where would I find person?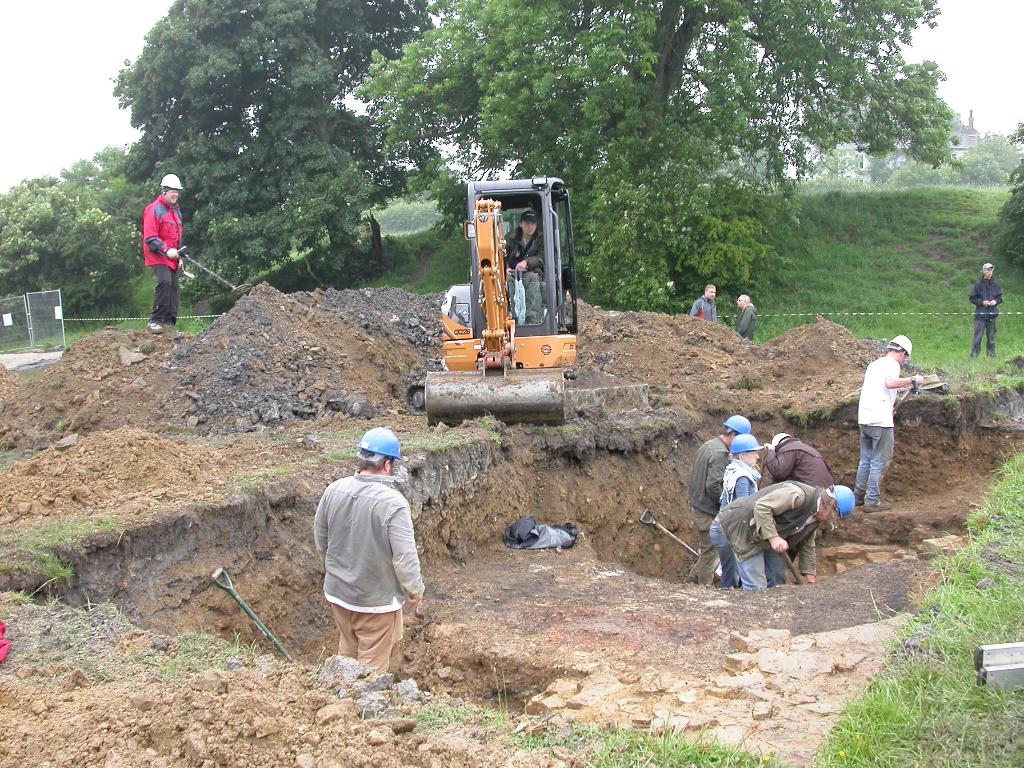
At <box>139,170,193,331</box>.
